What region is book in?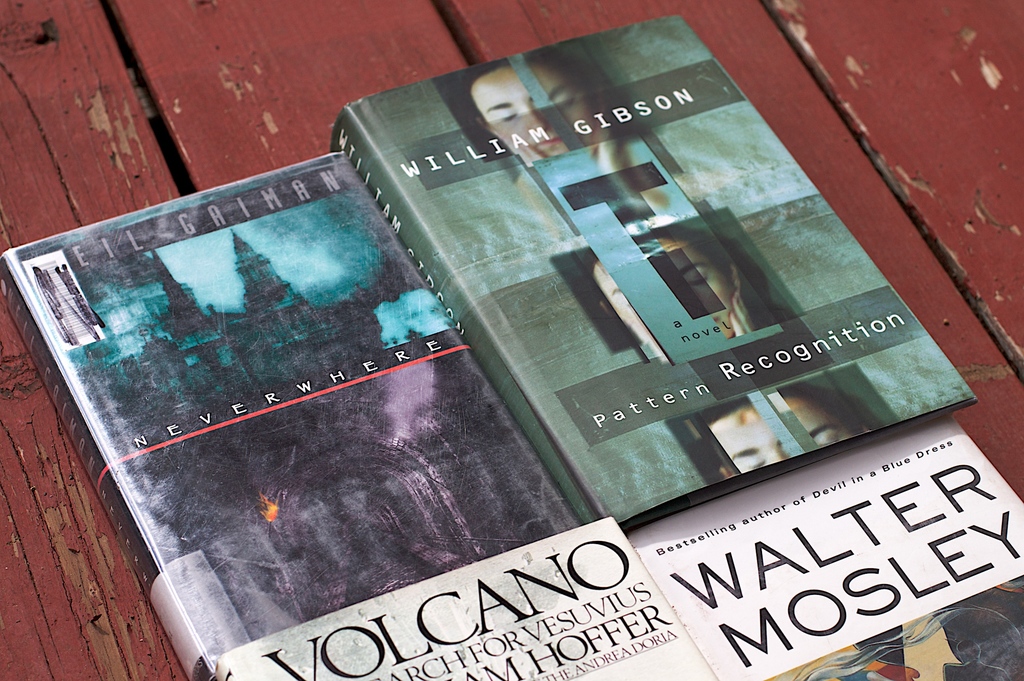
[left=621, top=413, right=1023, bottom=680].
